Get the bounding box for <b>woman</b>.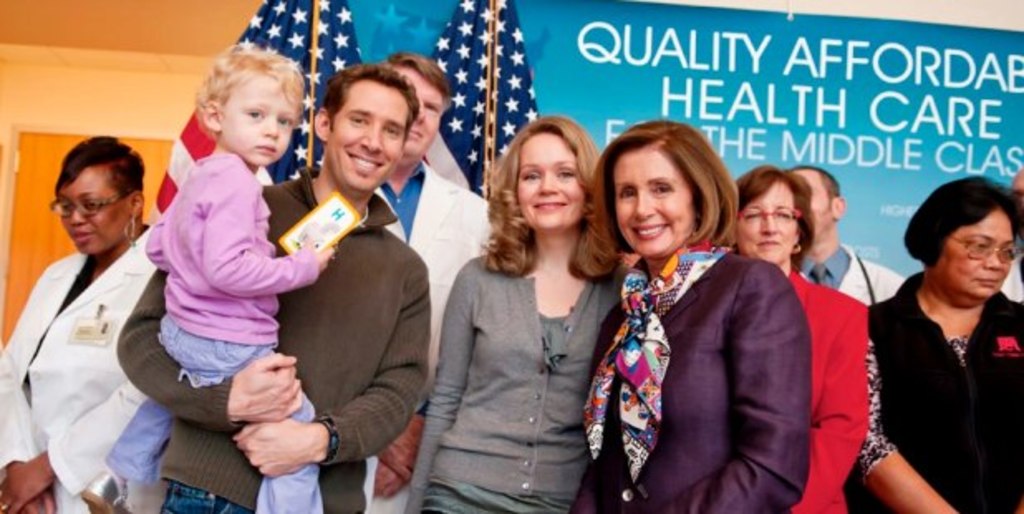
<region>706, 167, 868, 512</region>.
